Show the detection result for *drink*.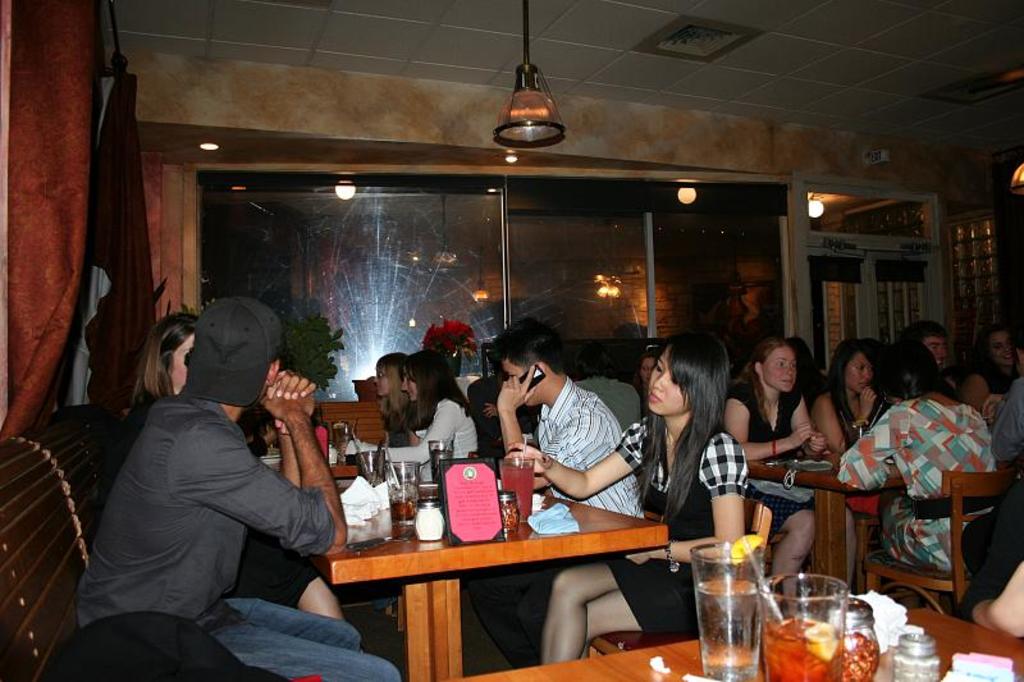
(x1=385, y1=485, x2=417, y2=500).
